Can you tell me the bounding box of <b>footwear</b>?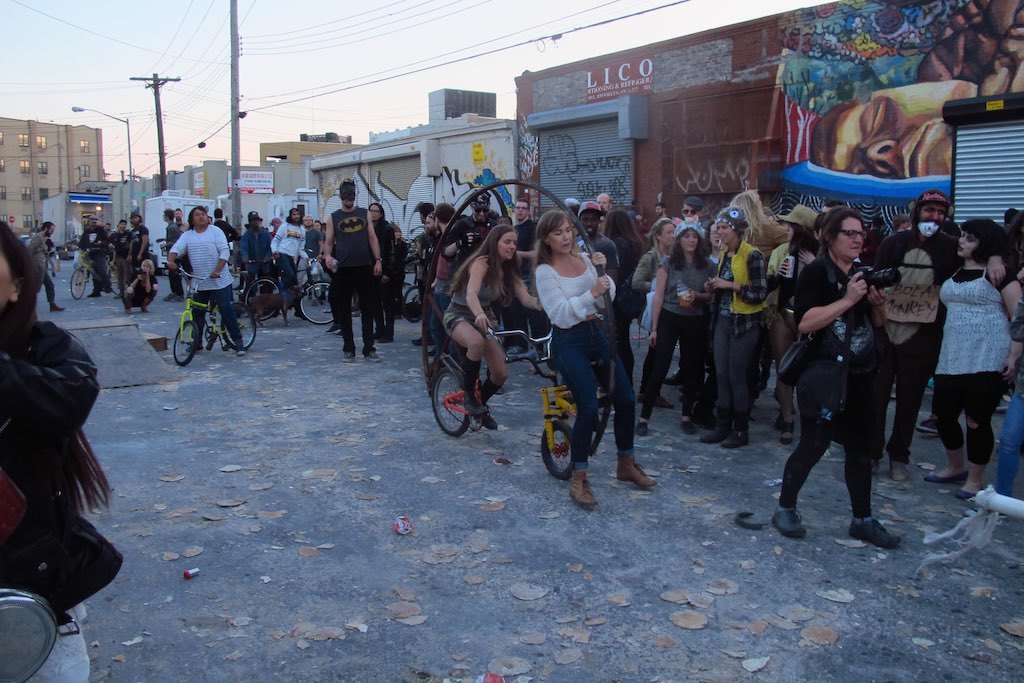
left=632, top=414, right=653, bottom=437.
